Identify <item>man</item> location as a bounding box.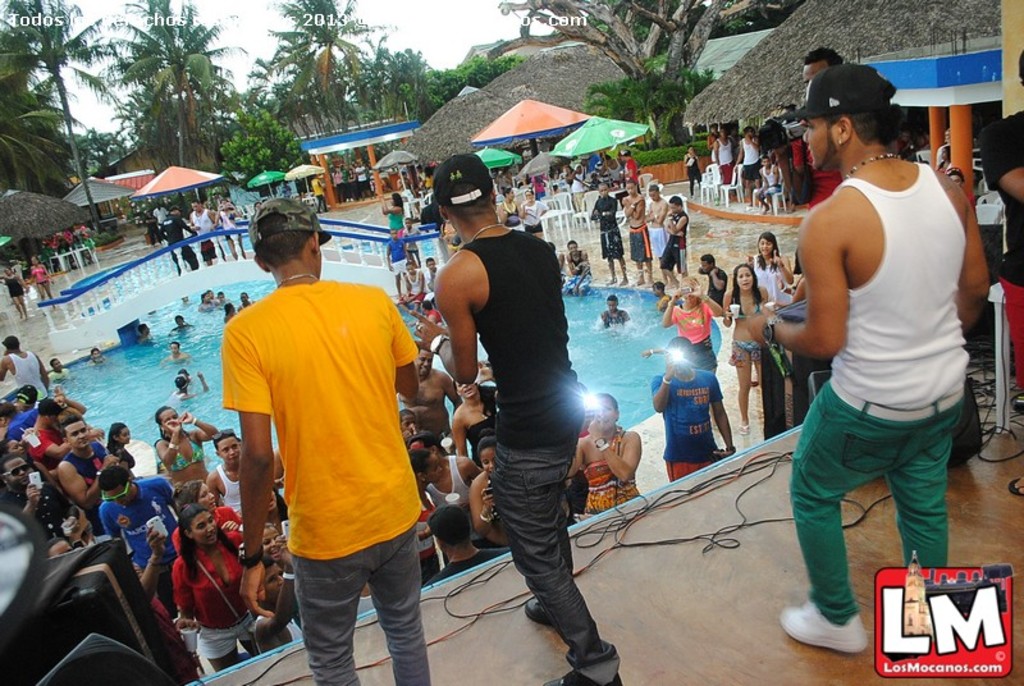
region(26, 399, 104, 462).
